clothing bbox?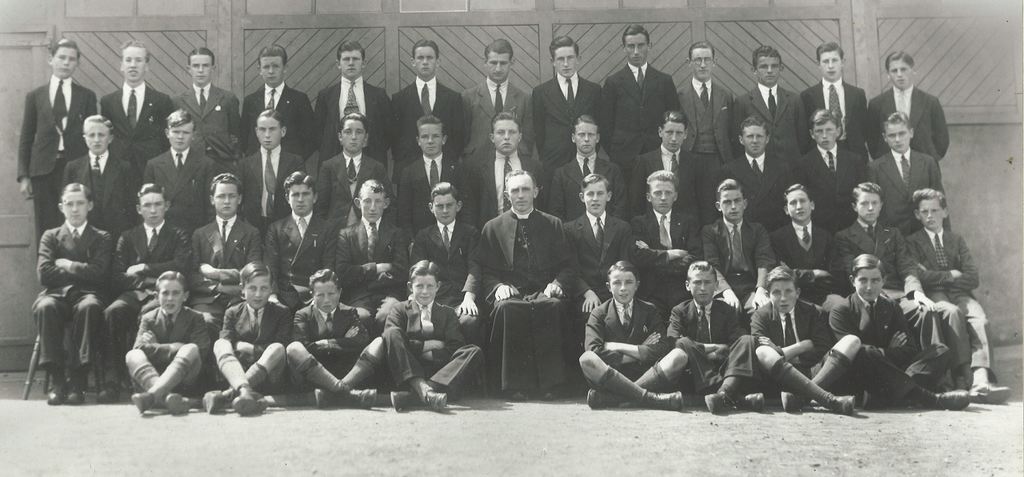
(left=771, top=219, right=860, bottom=342)
